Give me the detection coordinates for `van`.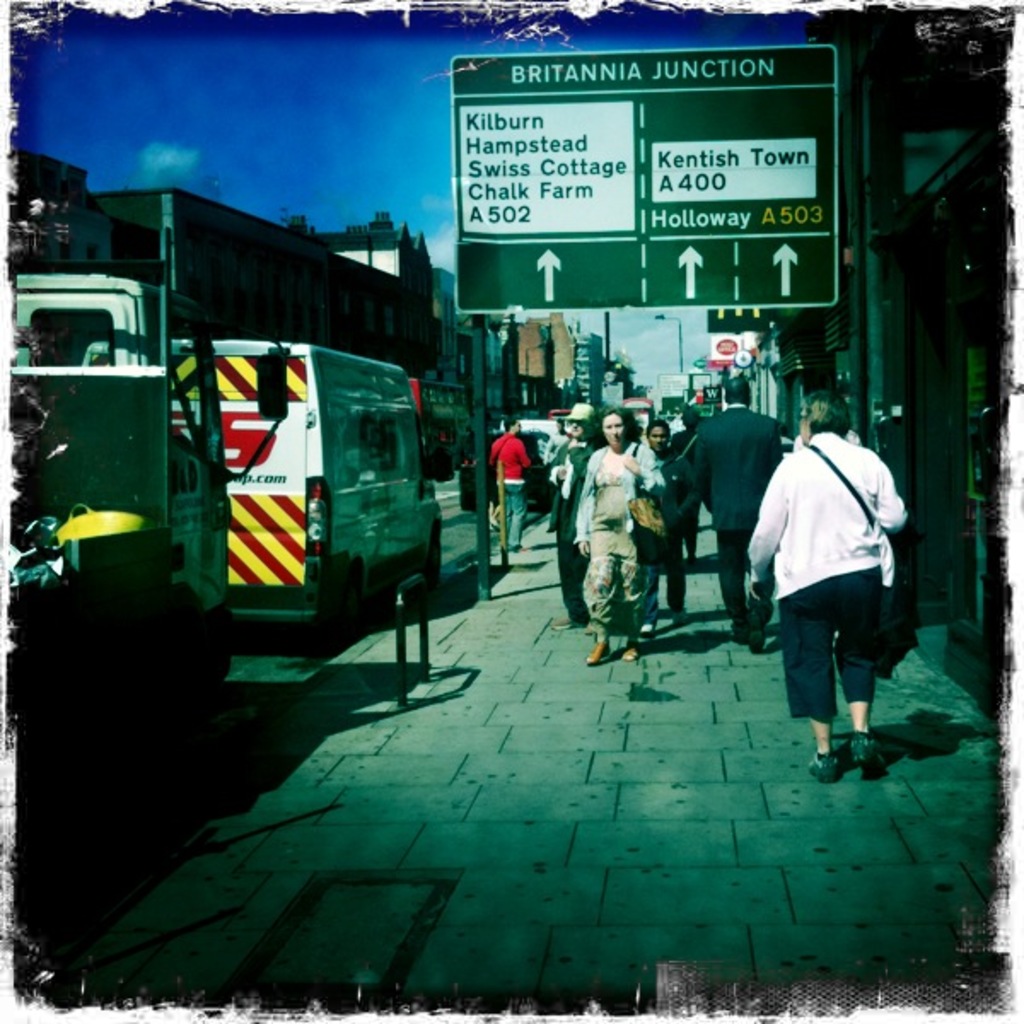
<box>80,333,457,647</box>.
